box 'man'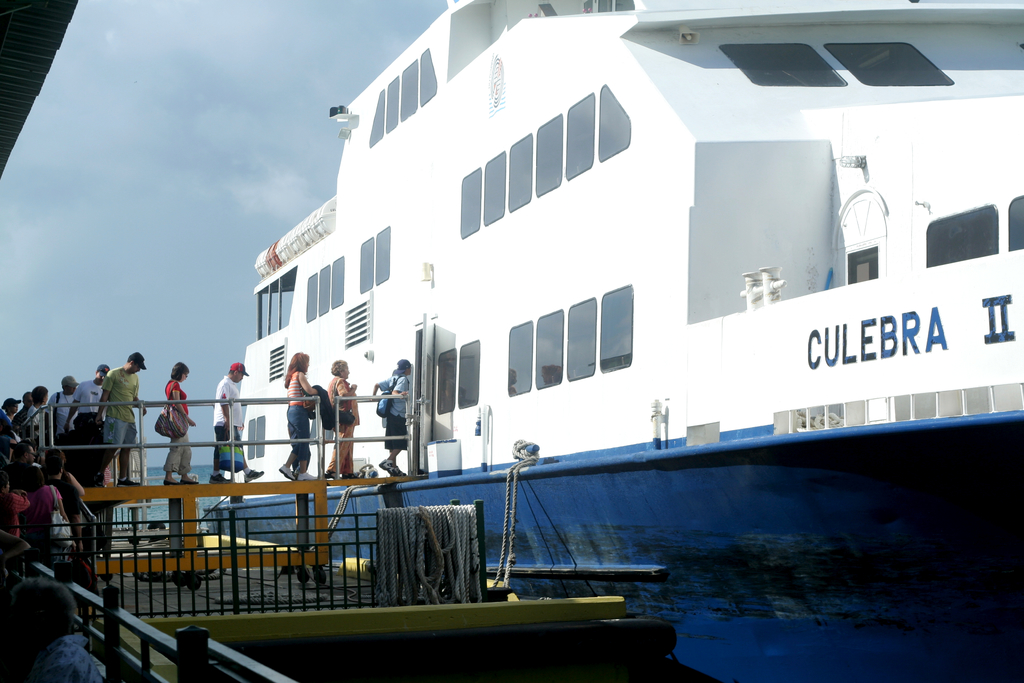
<bbox>369, 359, 414, 475</bbox>
